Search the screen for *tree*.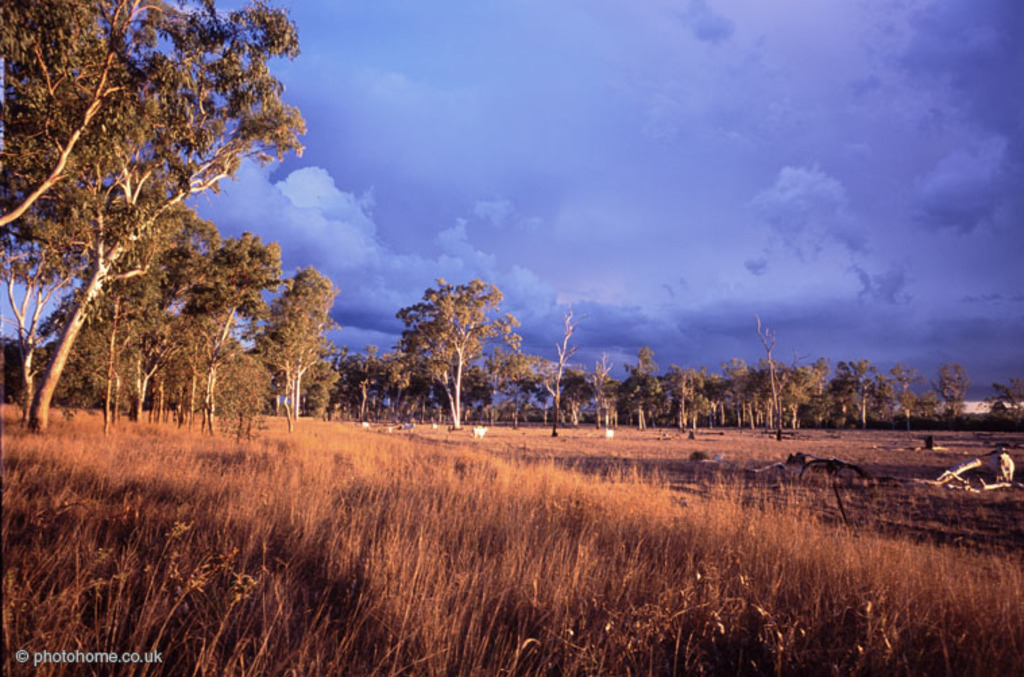
Found at (398, 281, 522, 429).
